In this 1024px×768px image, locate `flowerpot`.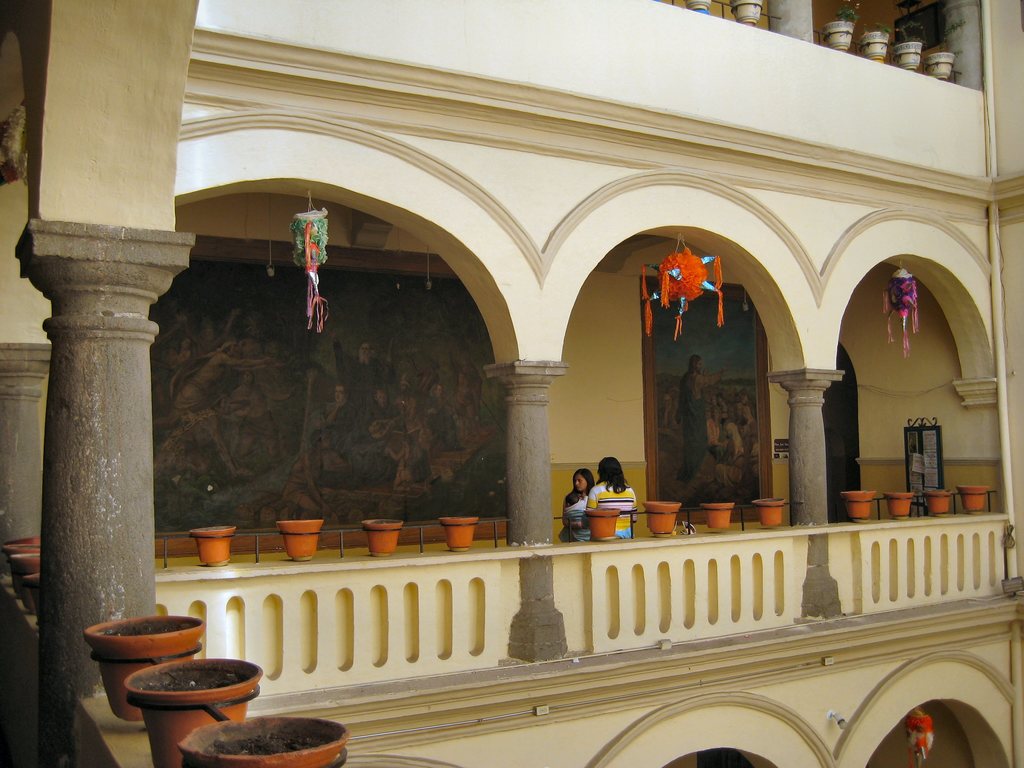
Bounding box: {"x1": 821, "y1": 19, "x2": 852, "y2": 56}.
